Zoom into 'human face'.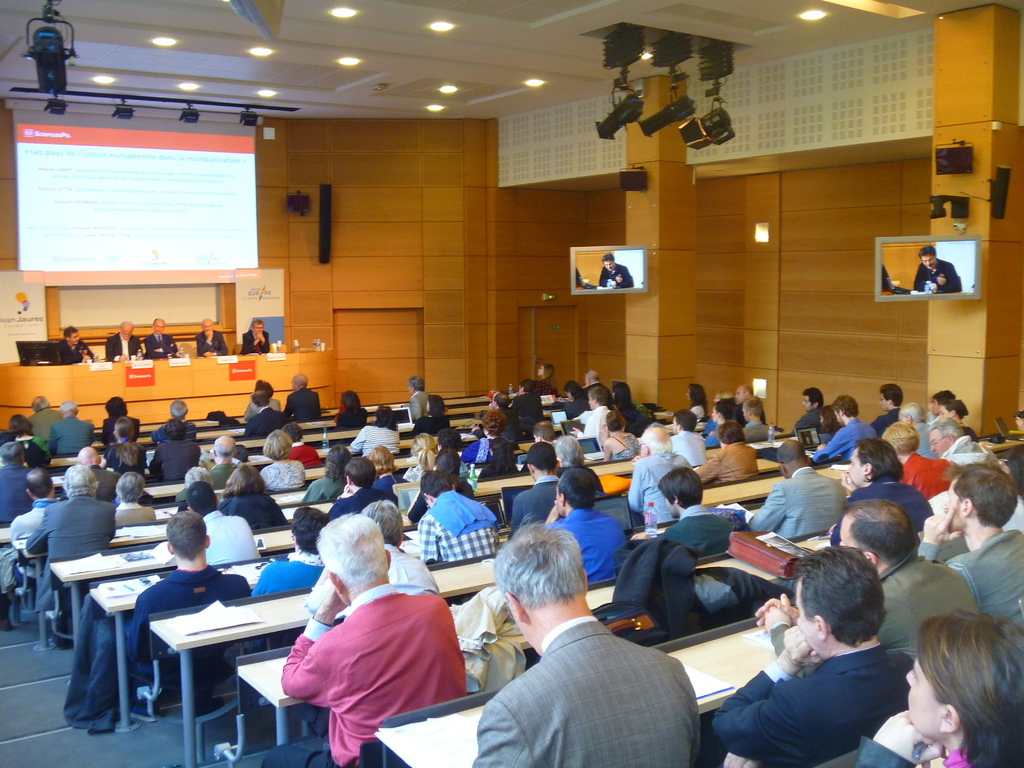
Zoom target: select_region(250, 322, 265, 339).
